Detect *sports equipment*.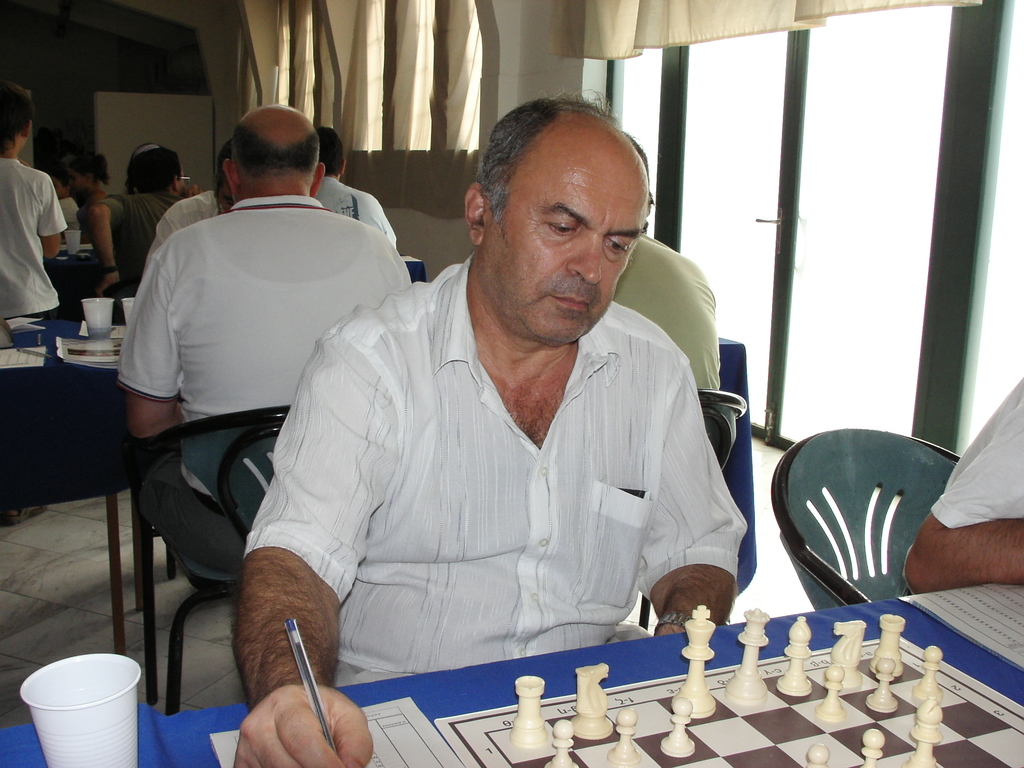
Detected at pyautogui.locateOnScreen(431, 630, 1023, 767).
